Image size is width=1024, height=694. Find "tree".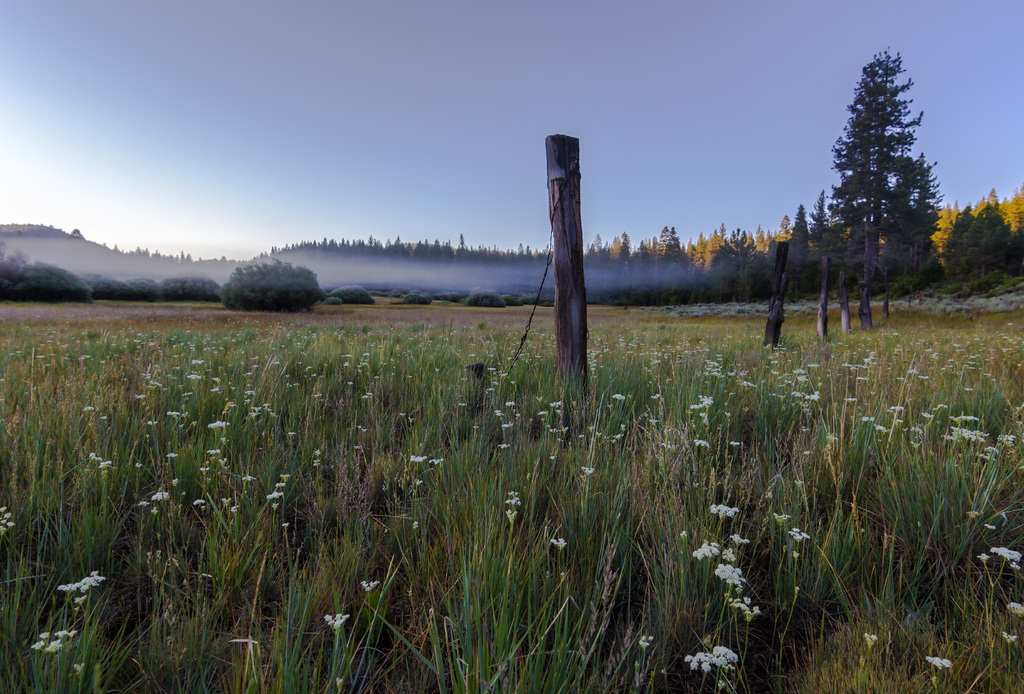
806, 26, 901, 320.
